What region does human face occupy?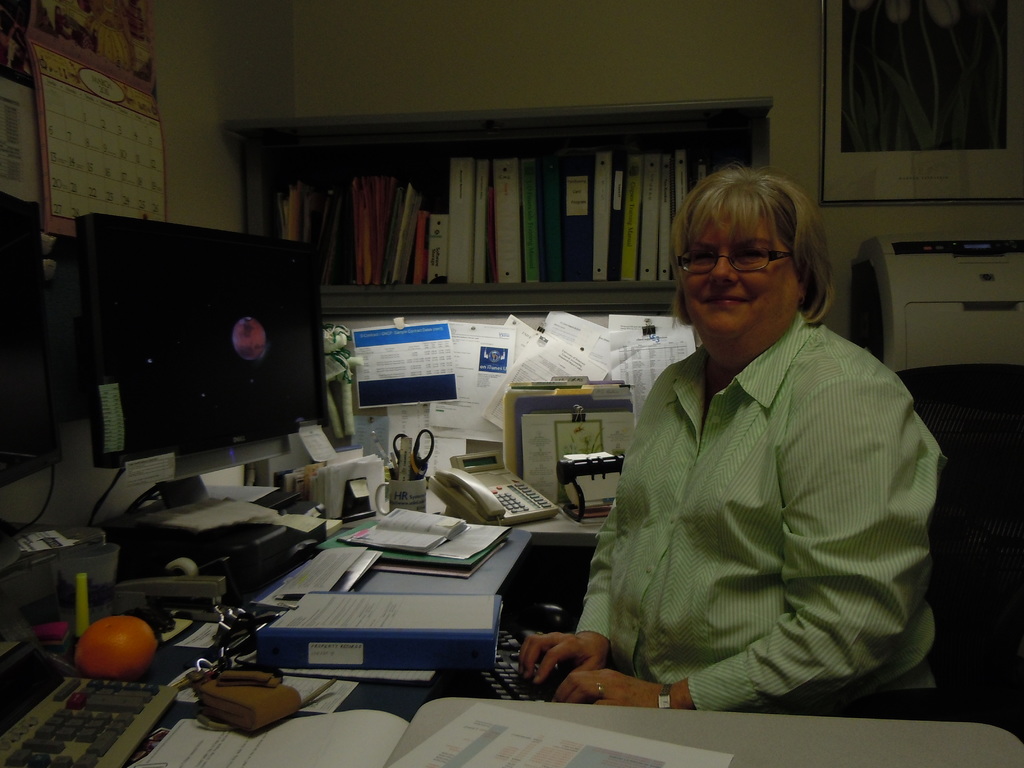
[682, 213, 787, 348].
